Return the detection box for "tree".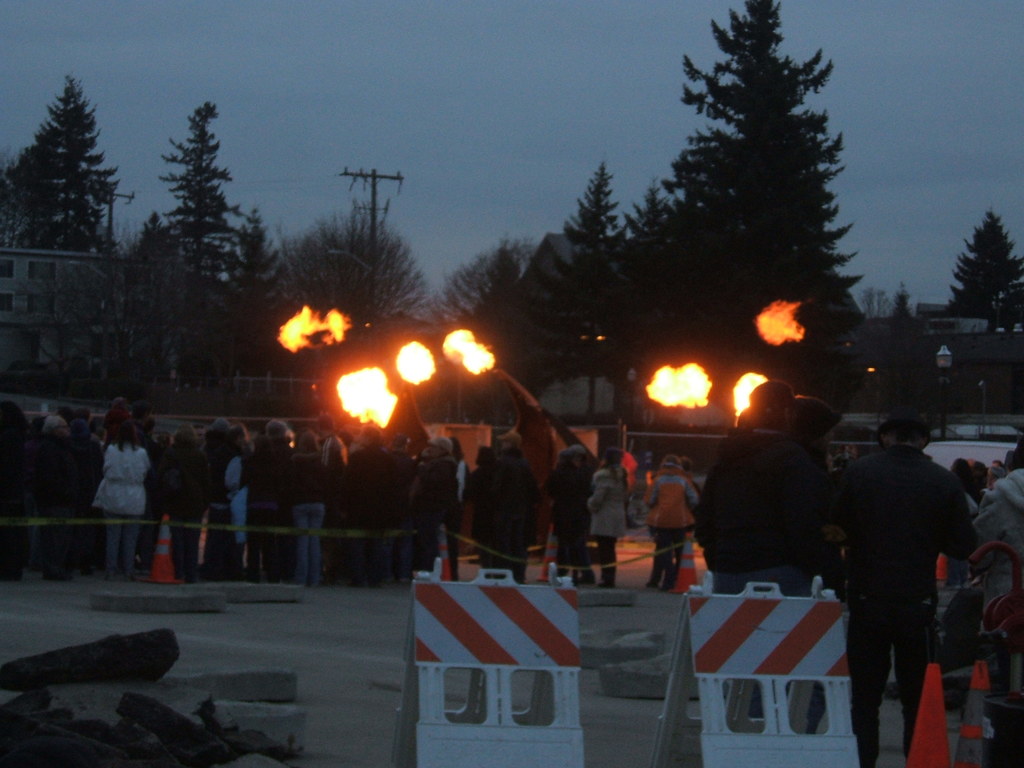
<box>152,104,281,352</box>.
